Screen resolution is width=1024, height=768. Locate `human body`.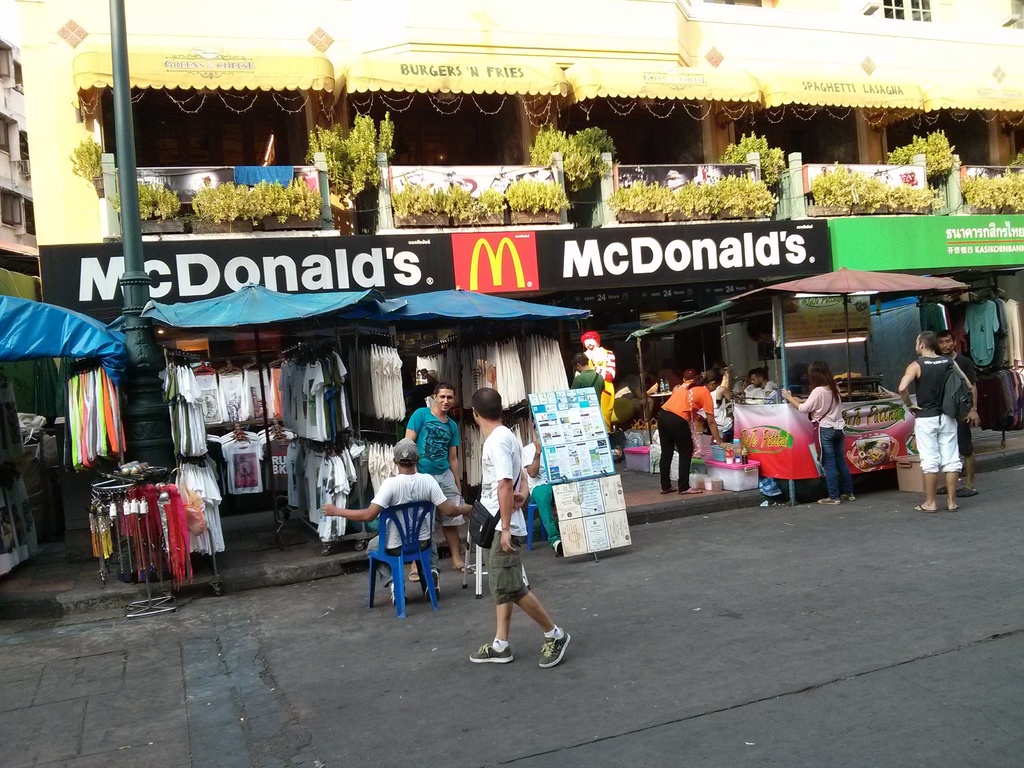
bbox=[706, 364, 746, 435].
